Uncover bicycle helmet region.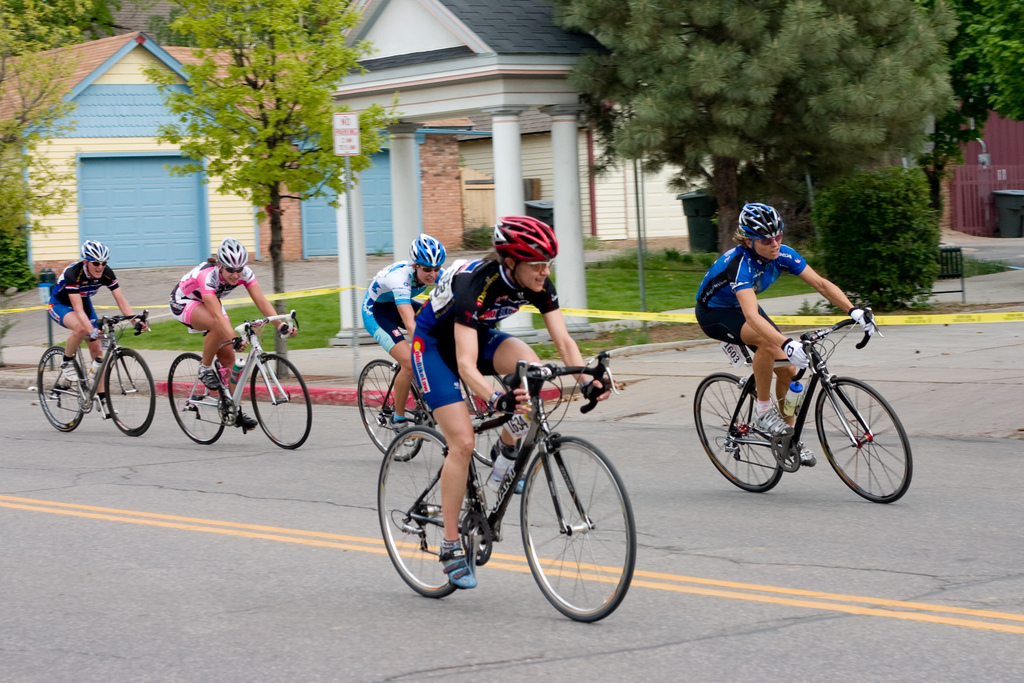
Uncovered: [220,237,250,267].
